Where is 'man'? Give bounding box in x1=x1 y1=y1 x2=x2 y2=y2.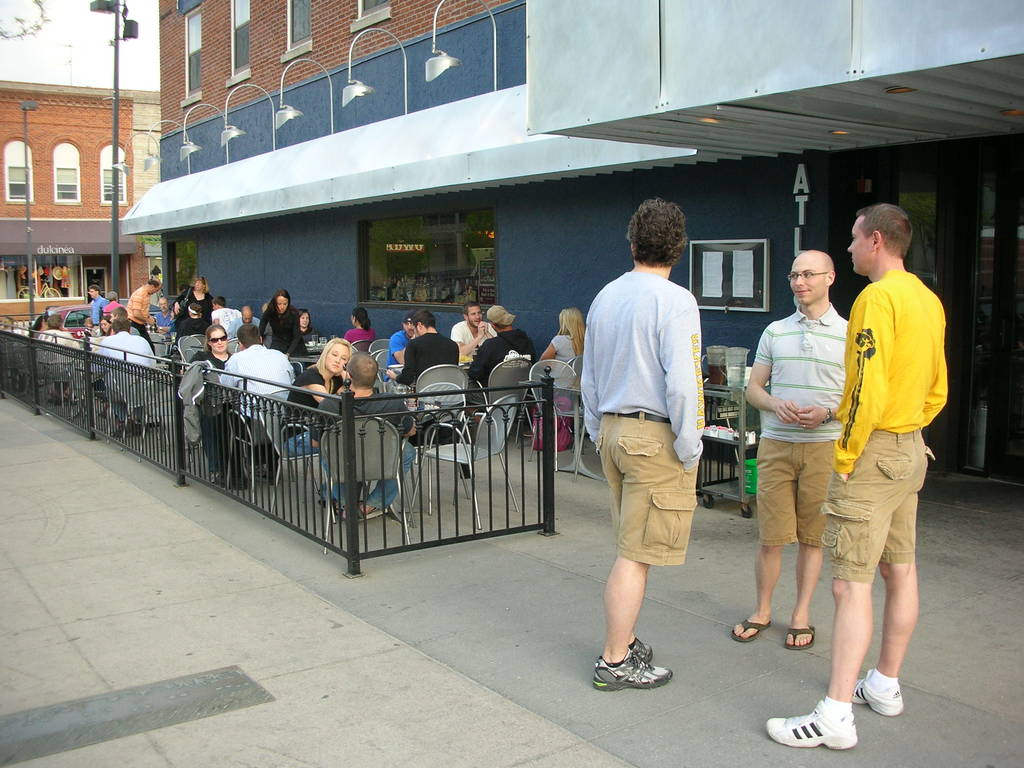
x1=758 y1=201 x2=953 y2=755.
